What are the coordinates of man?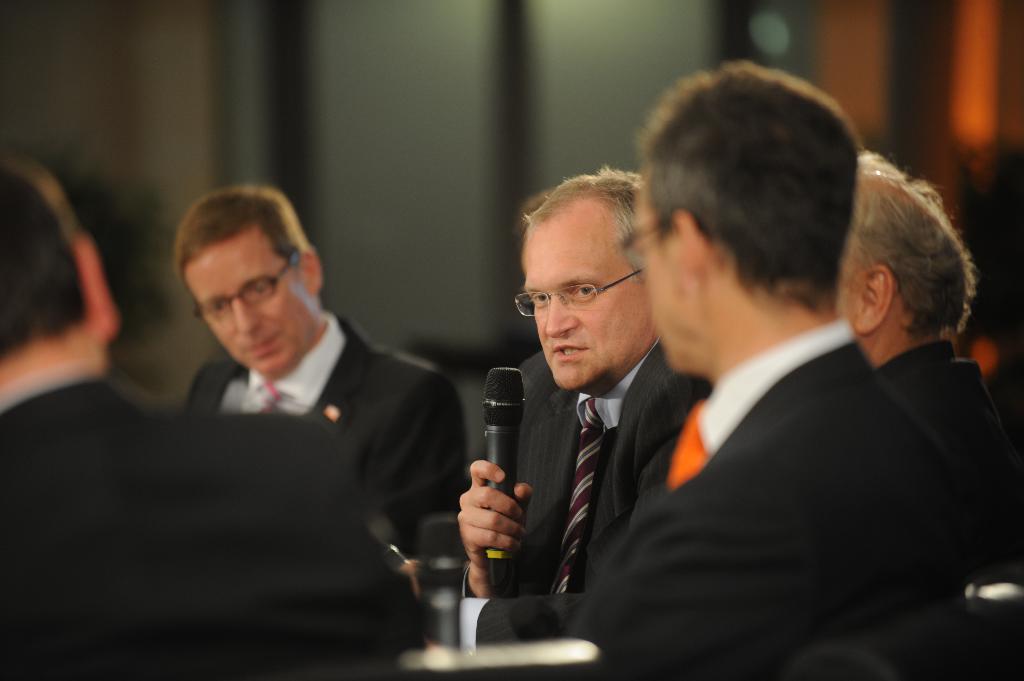
0/148/426/680.
